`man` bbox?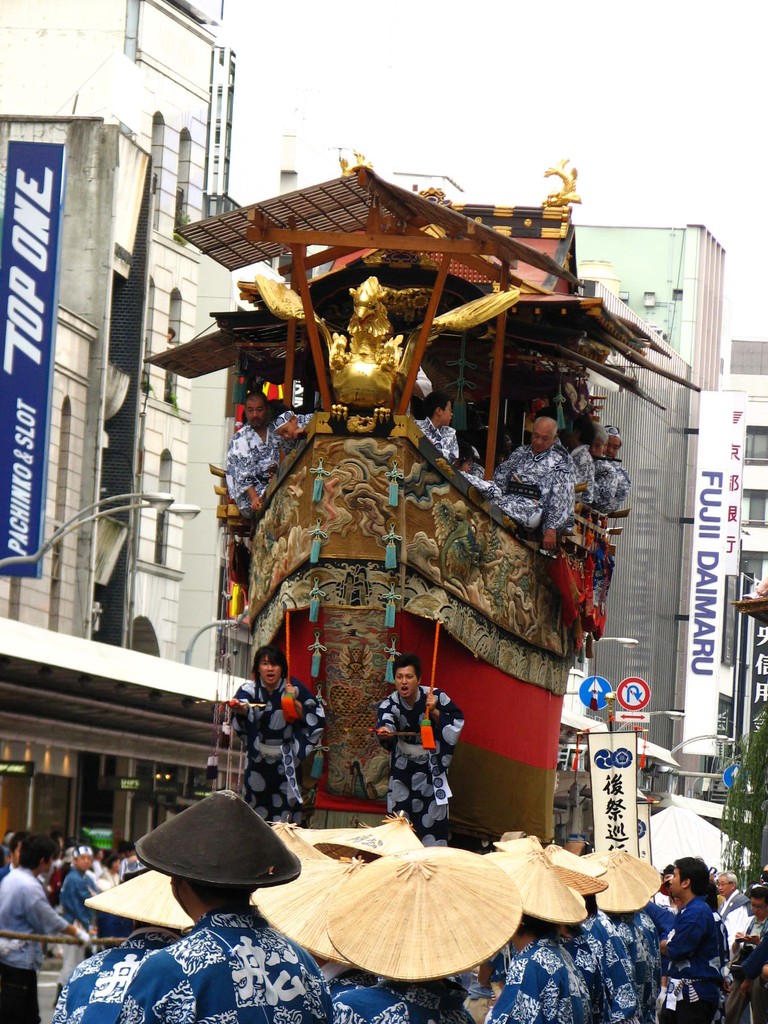
crop(639, 860, 718, 1020)
